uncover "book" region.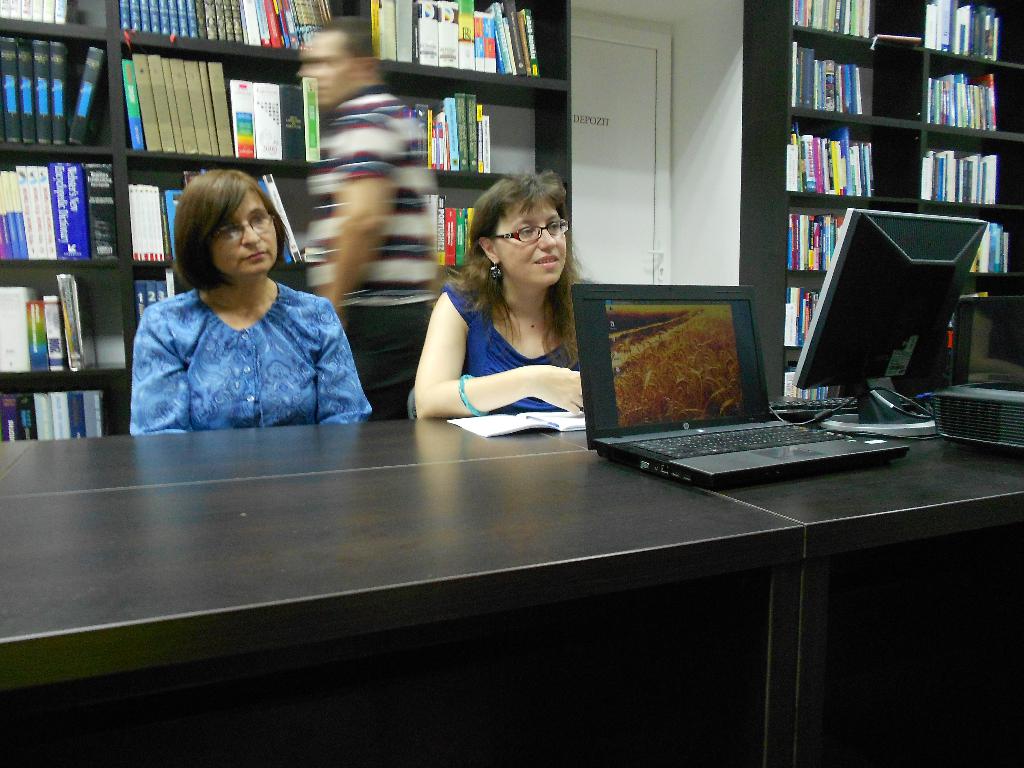
Uncovered: (x1=0, y1=0, x2=12, y2=16).
